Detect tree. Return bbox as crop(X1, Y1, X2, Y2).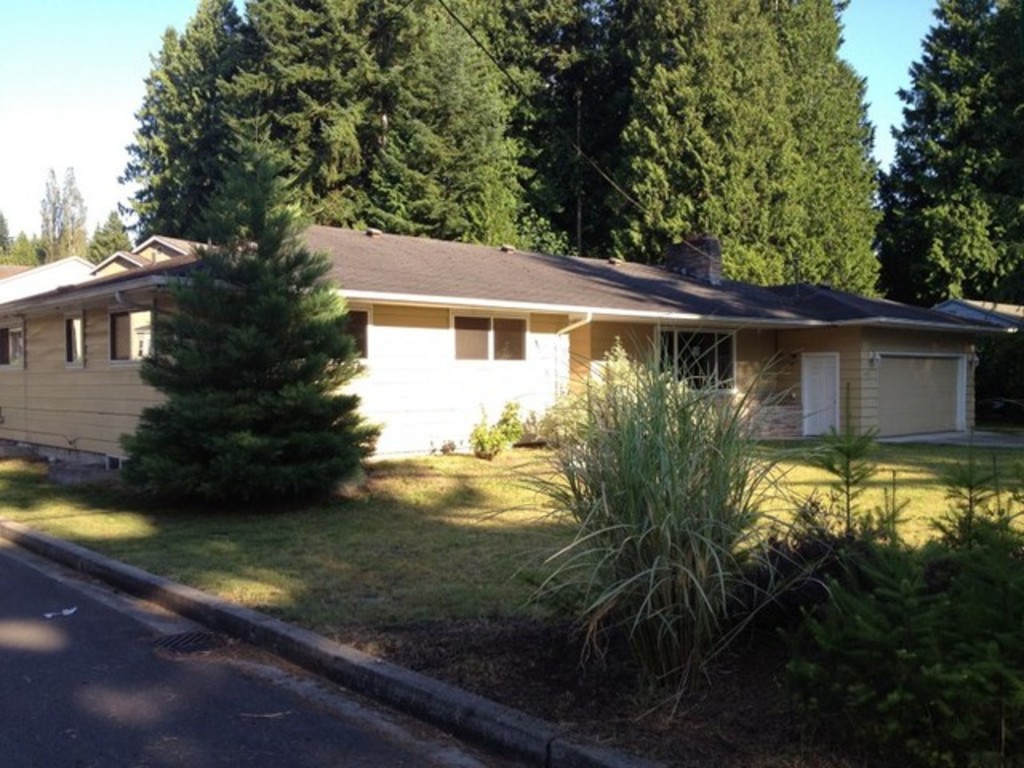
crop(98, 144, 365, 509).
